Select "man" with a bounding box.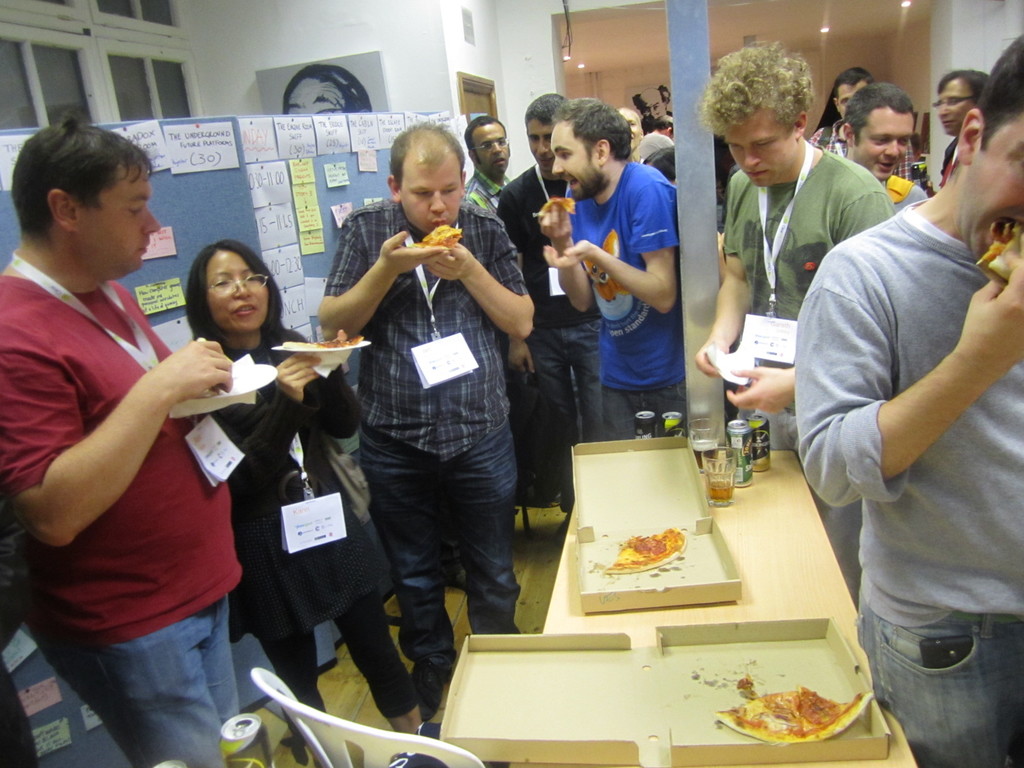
{"x1": 464, "y1": 113, "x2": 514, "y2": 212}.
